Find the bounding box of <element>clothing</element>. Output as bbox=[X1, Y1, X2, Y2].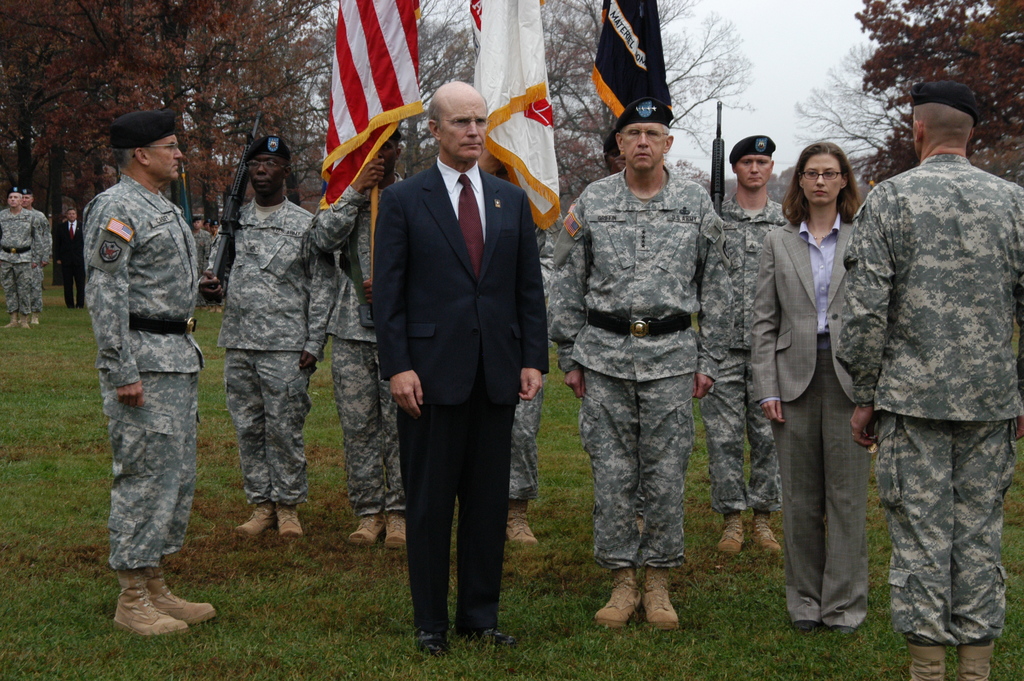
bbox=[50, 217, 81, 306].
